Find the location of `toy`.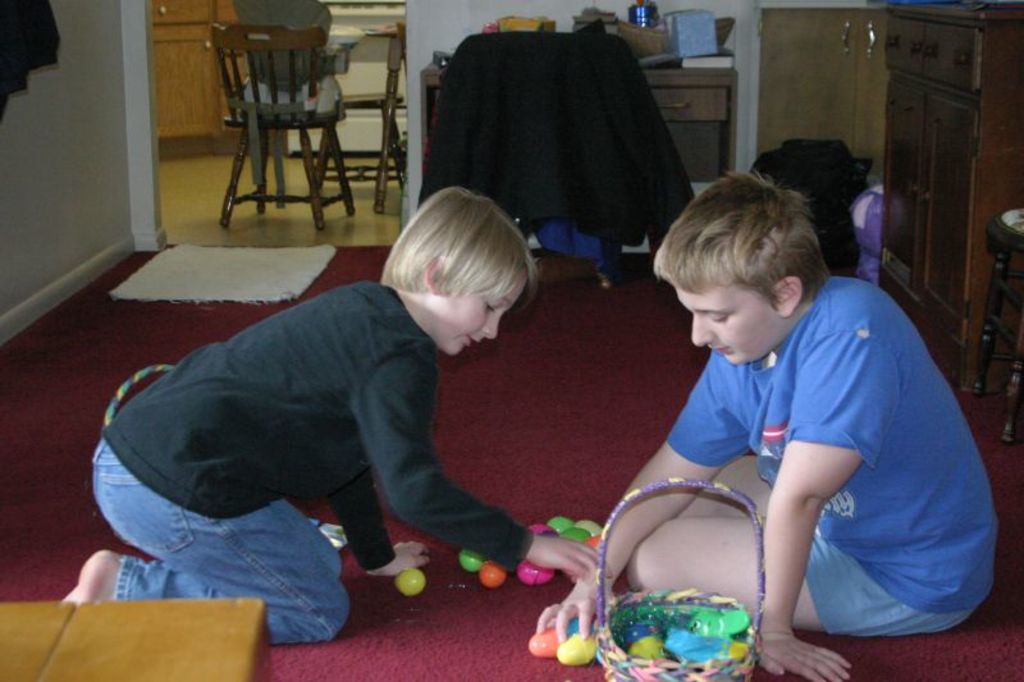
Location: l=518, t=517, r=608, b=563.
